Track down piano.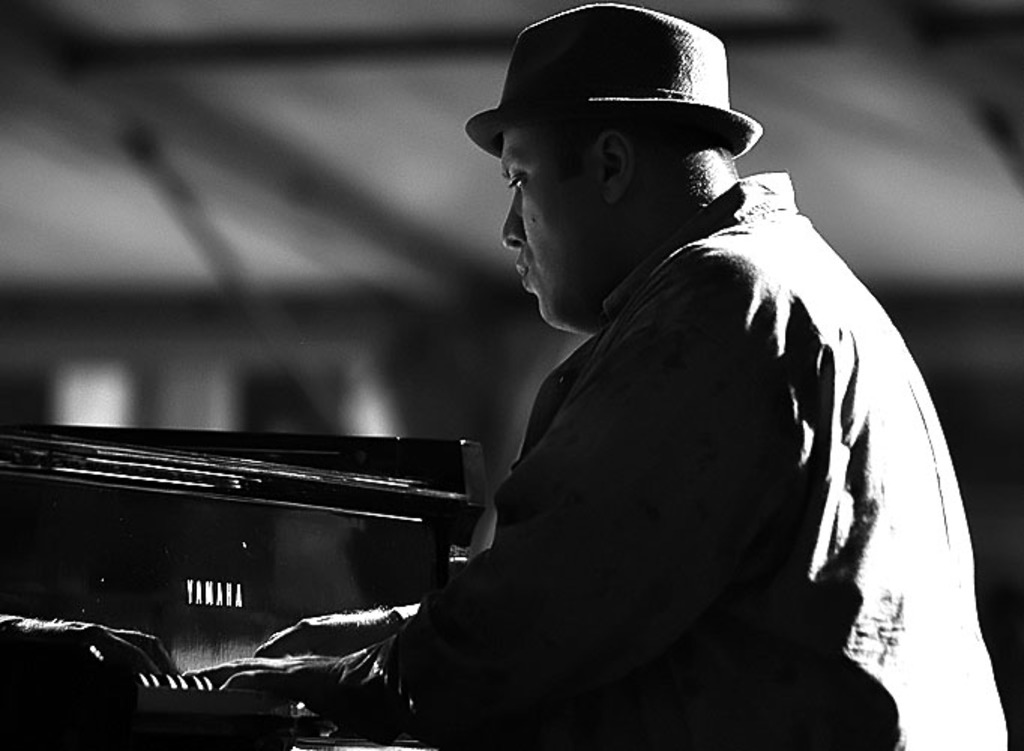
Tracked to Rect(0, 407, 477, 749).
